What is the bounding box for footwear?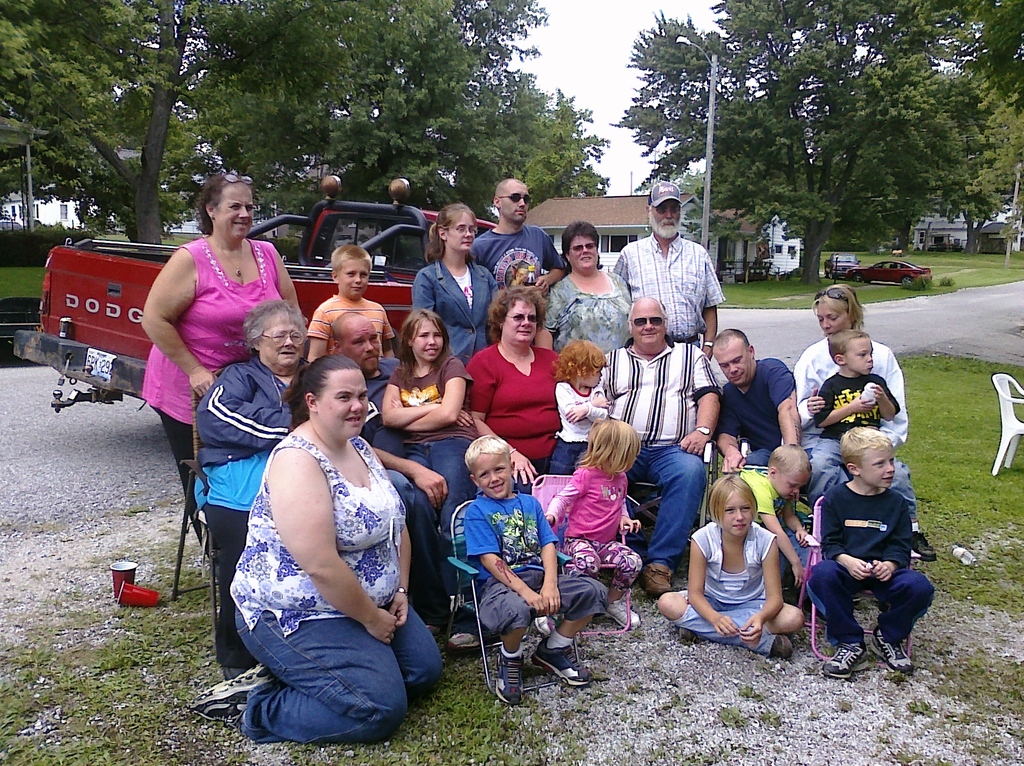
bbox=(600, 598, 640, 633).
